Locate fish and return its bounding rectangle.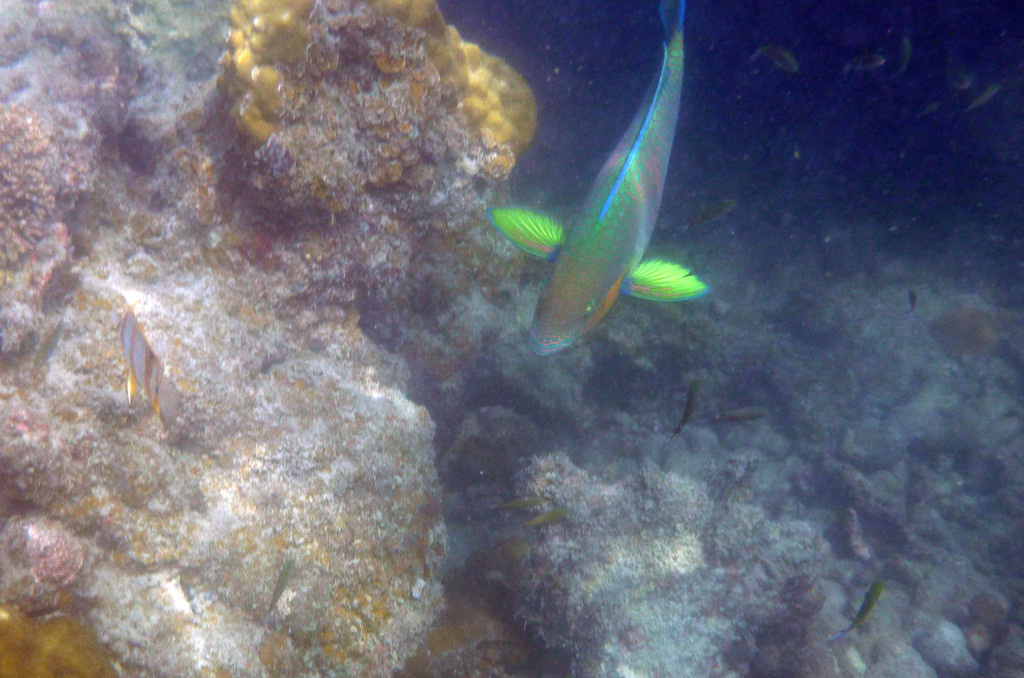
(950, 72, 971, 92).
